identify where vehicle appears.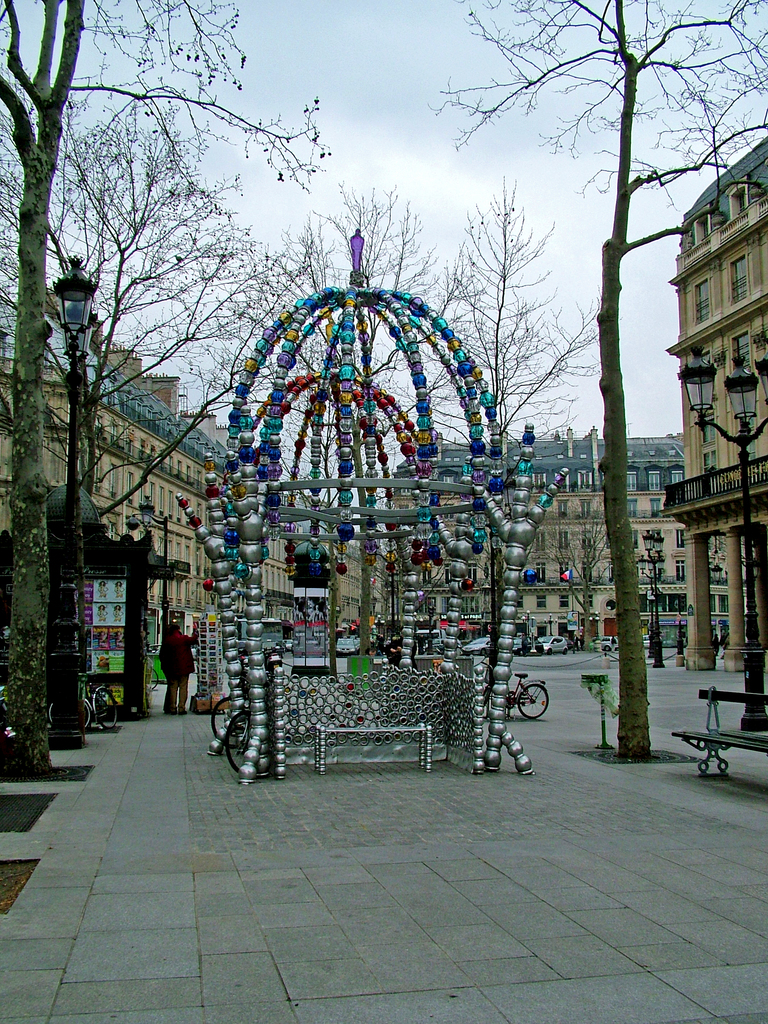
Appears at {"x1": 224, "y1": 707, "x2": 266, "y2": 784}.
